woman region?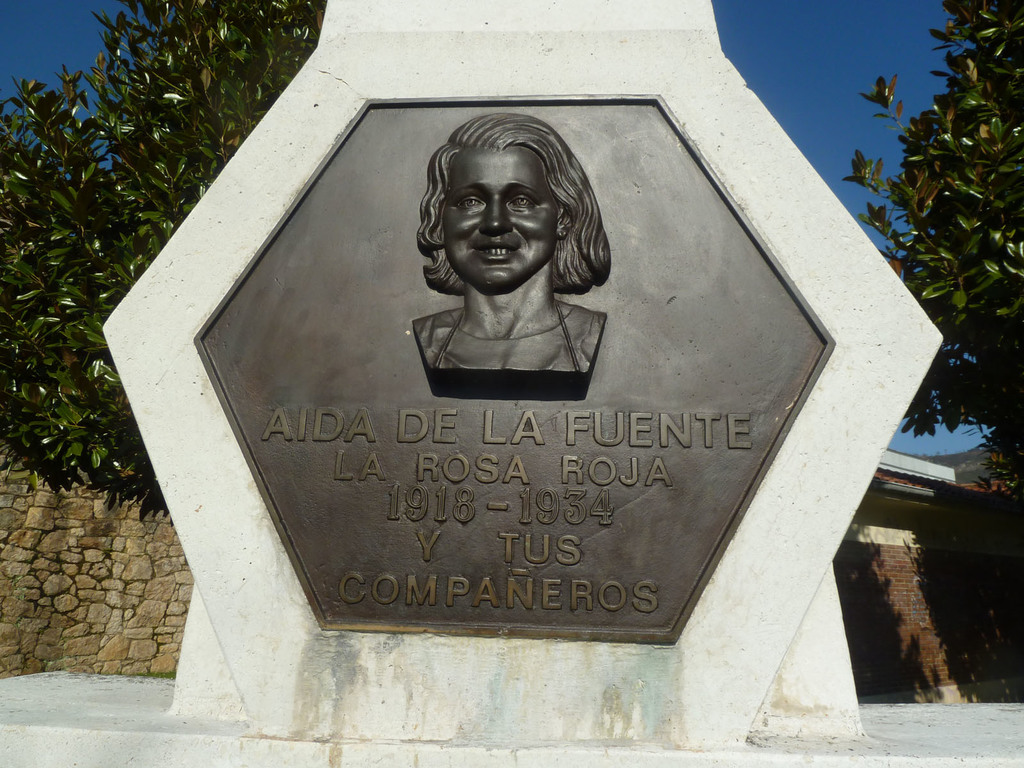
region(377, 92, 628, 384)
